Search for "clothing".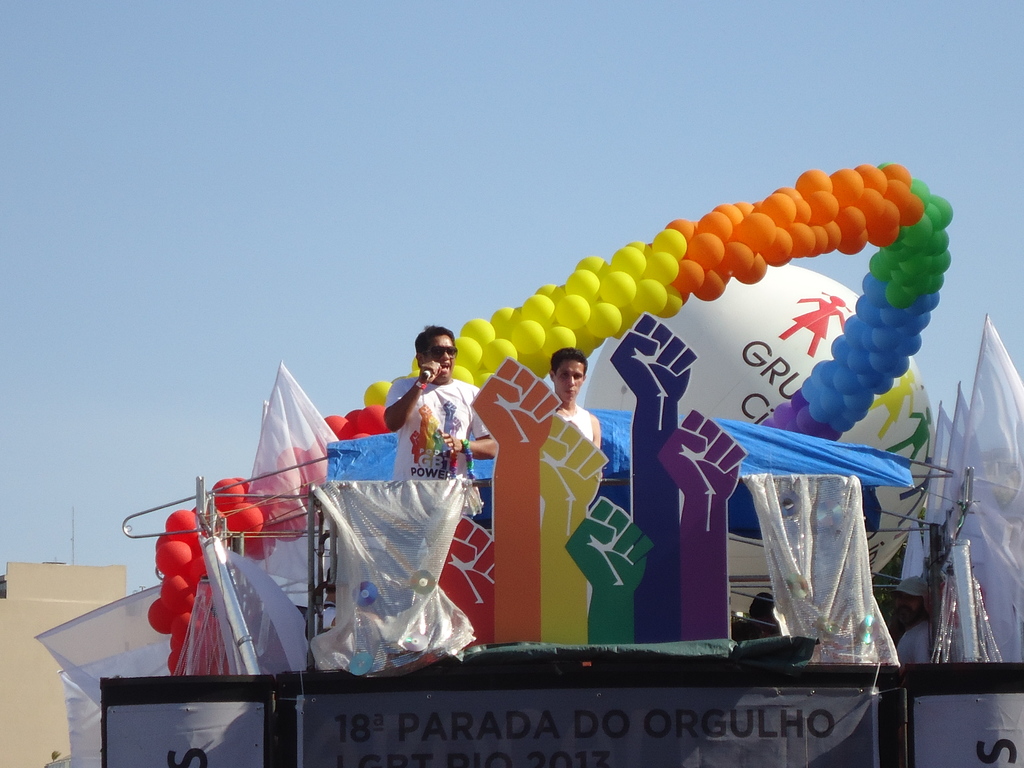
Found at locate(561, 406, 593, 436).
